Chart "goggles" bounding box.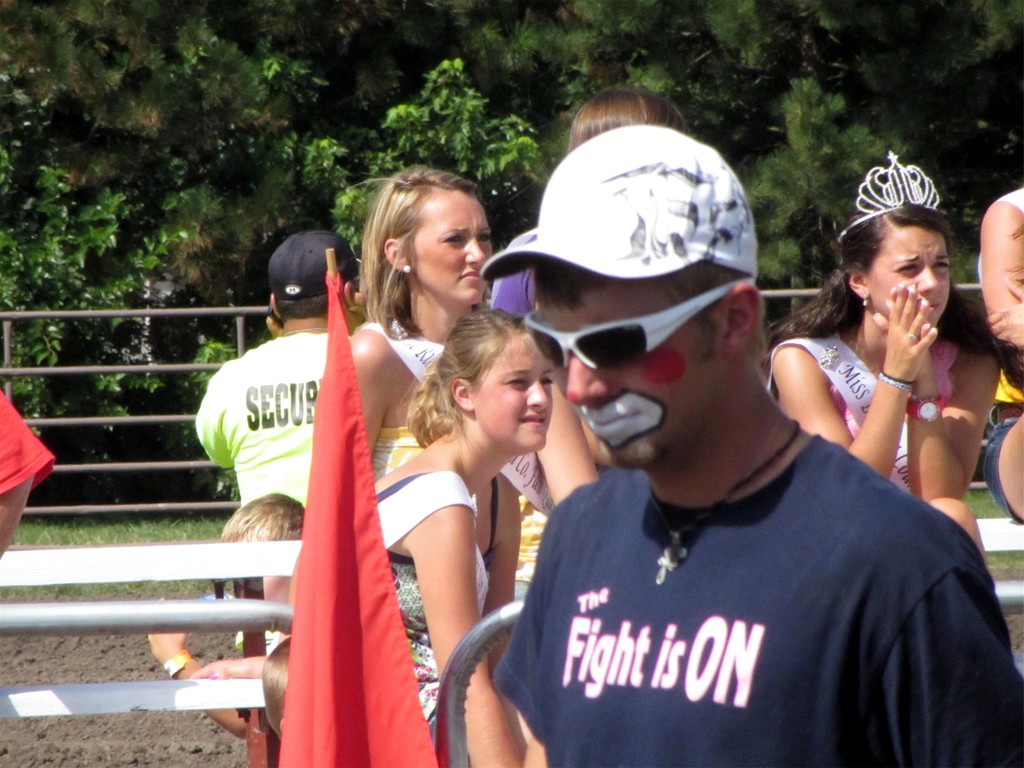
Charted: bbox=(519, 277, 756, 385).
